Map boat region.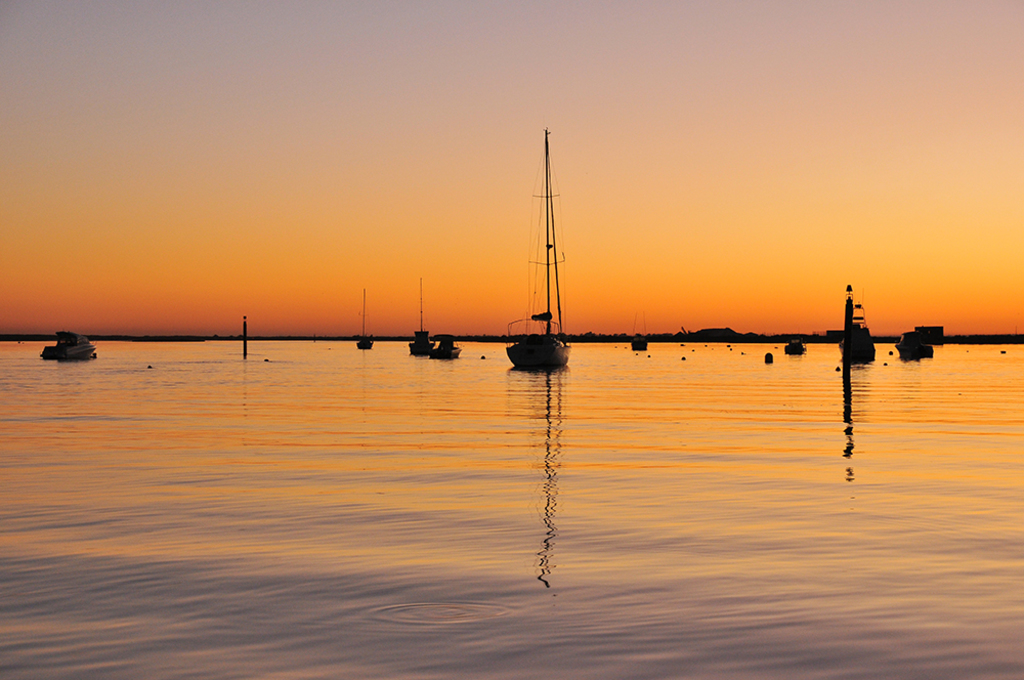
Mapped to rect(898, 338, 933, 363).
